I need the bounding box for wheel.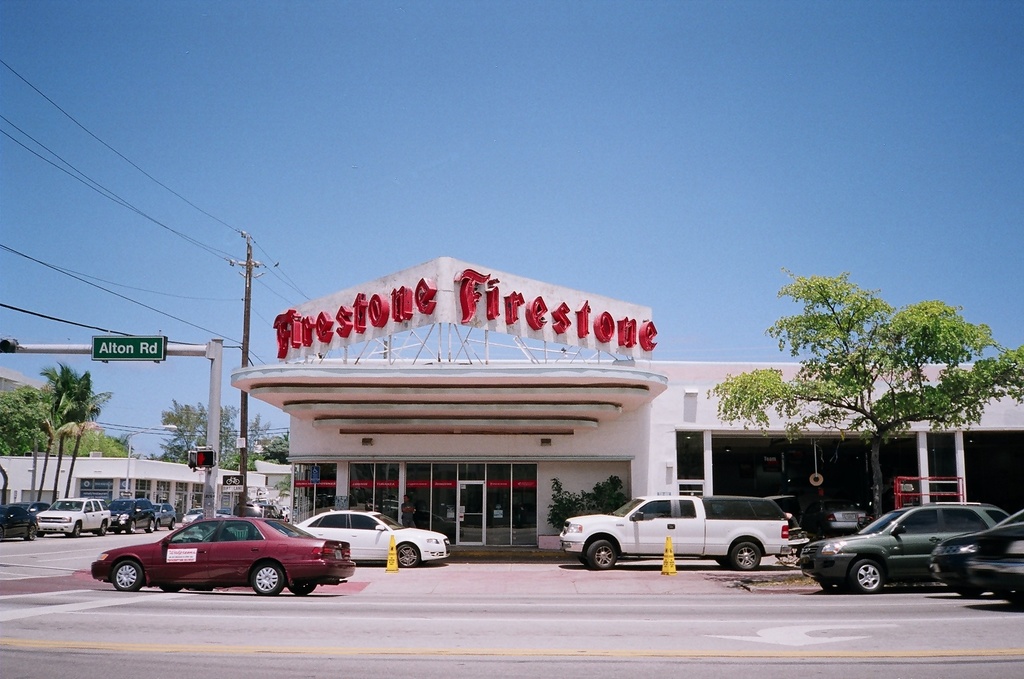
Here it is: pyautogui.locateOnScreen(127, 521, 137, 533).
